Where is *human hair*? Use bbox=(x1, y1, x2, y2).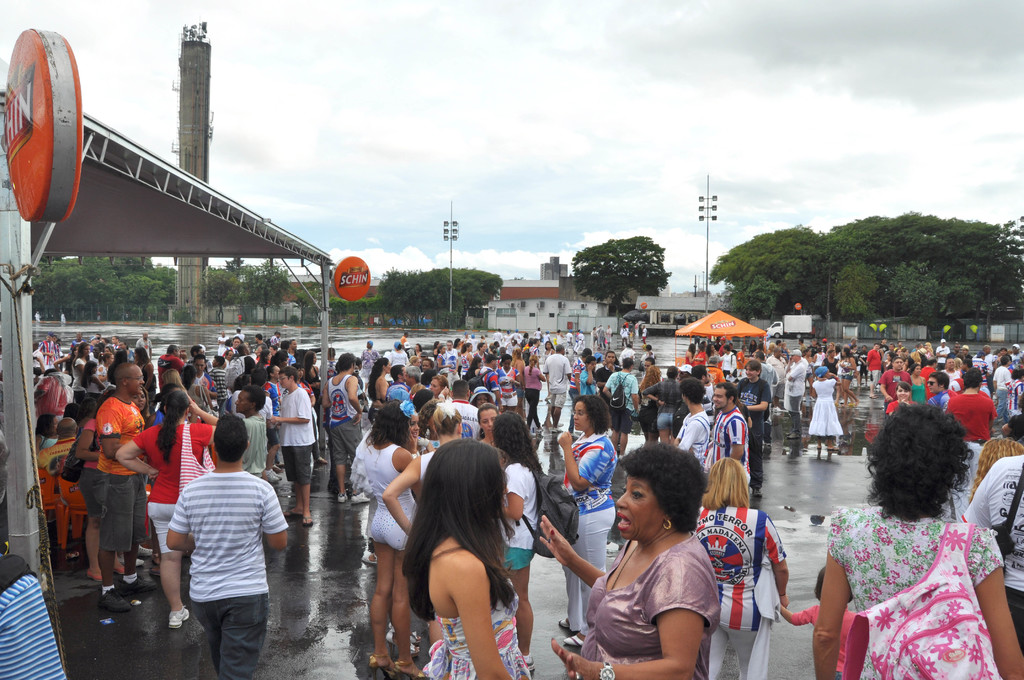
bbox=(961, 367, 998, 391).
